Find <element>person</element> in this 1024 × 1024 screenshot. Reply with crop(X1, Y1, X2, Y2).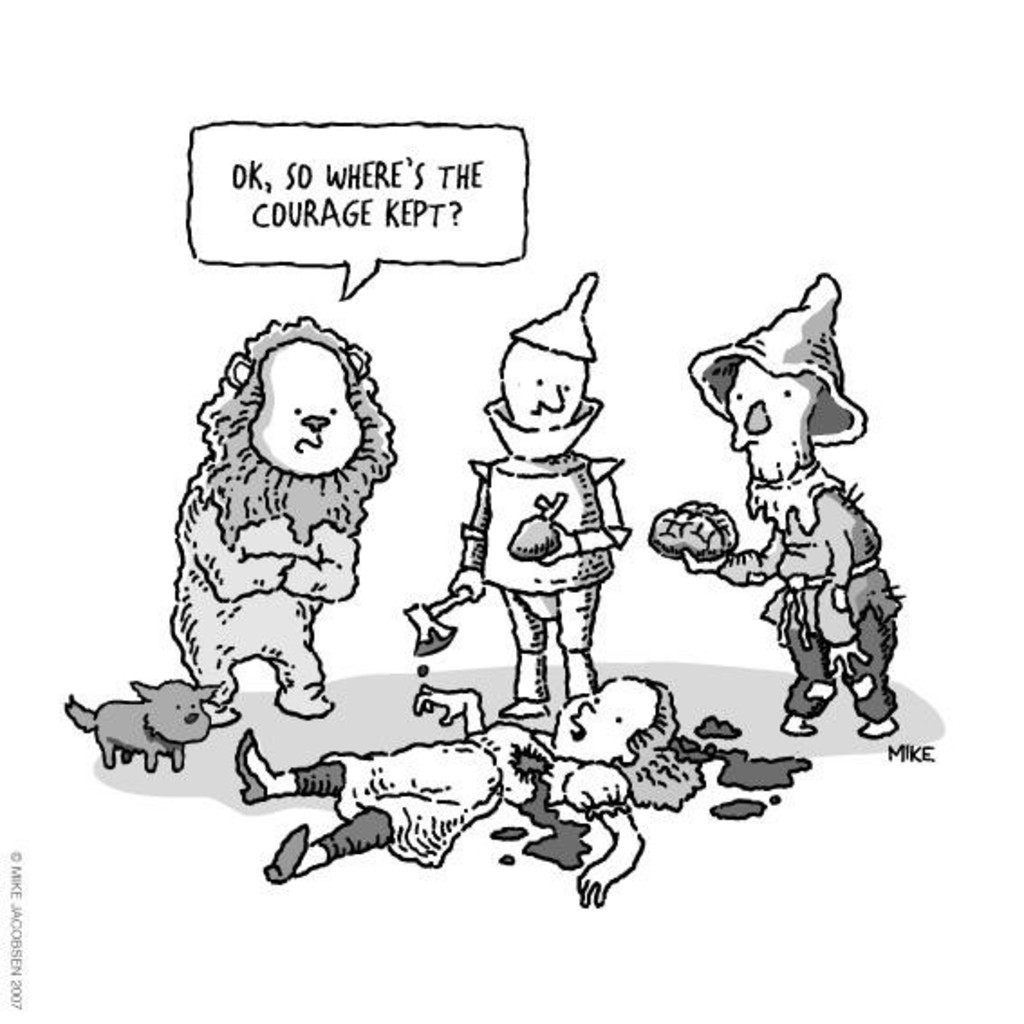
crop(168, 251, 412, 809).
